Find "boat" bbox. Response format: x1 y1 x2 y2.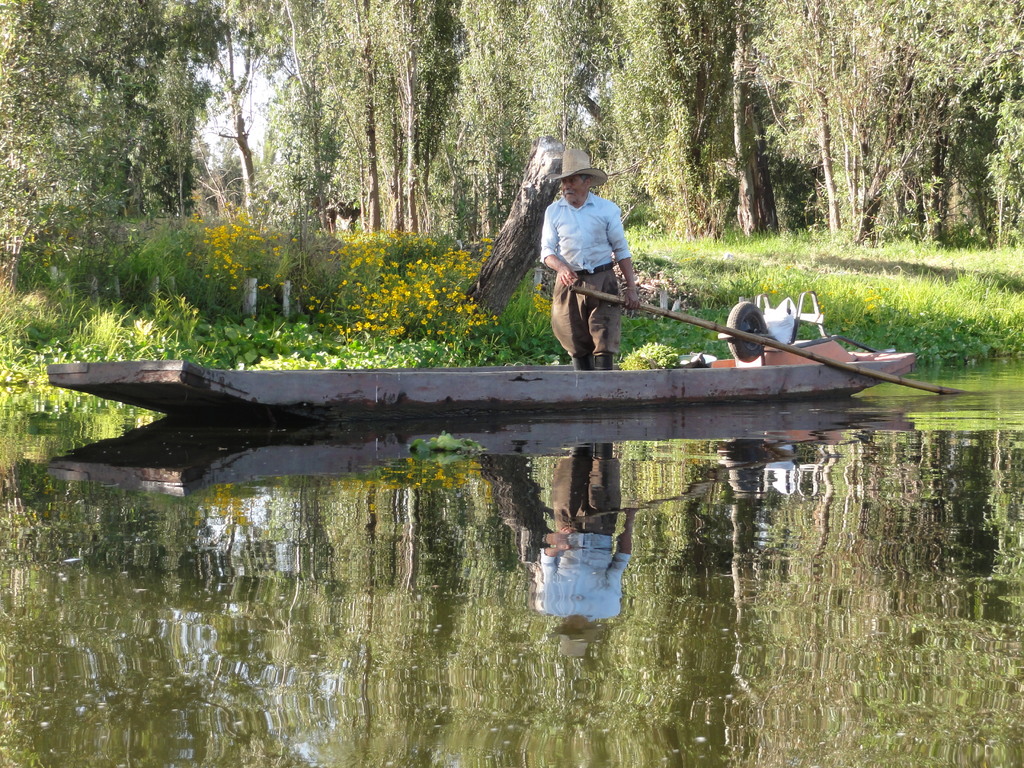
49 282 966 422.
